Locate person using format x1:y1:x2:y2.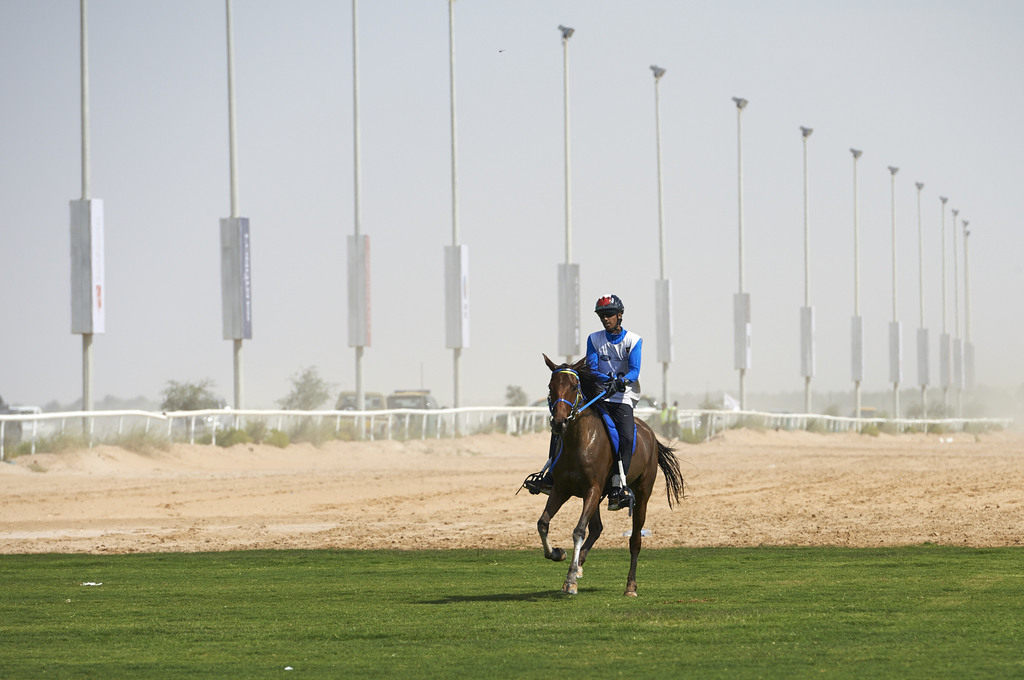
525:293:644:511.
